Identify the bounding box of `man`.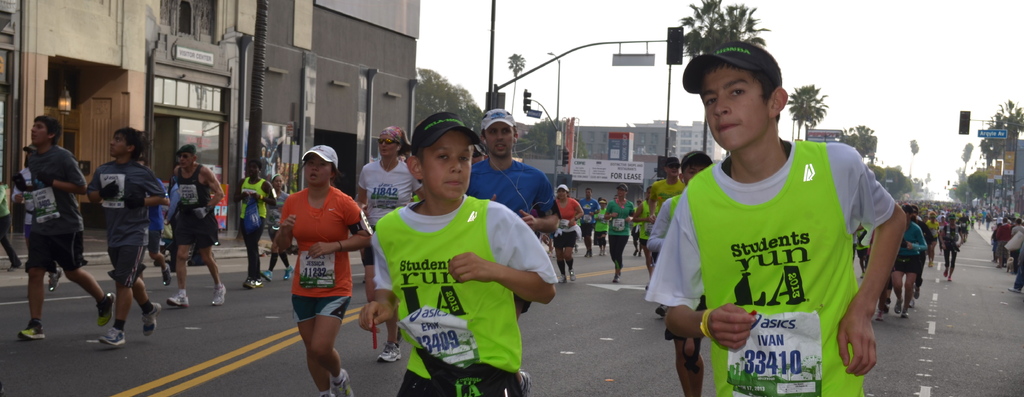
[left=163, top=146, right=226, bottom=309].
